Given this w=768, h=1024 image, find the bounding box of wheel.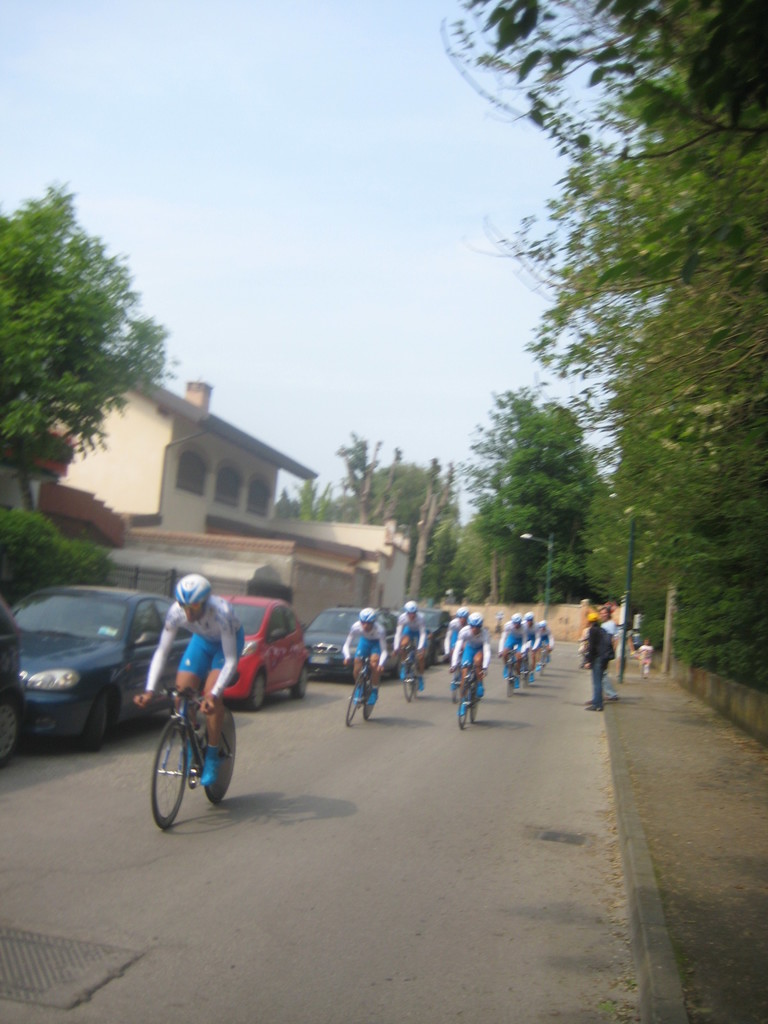
458, 685, 468, 727.
